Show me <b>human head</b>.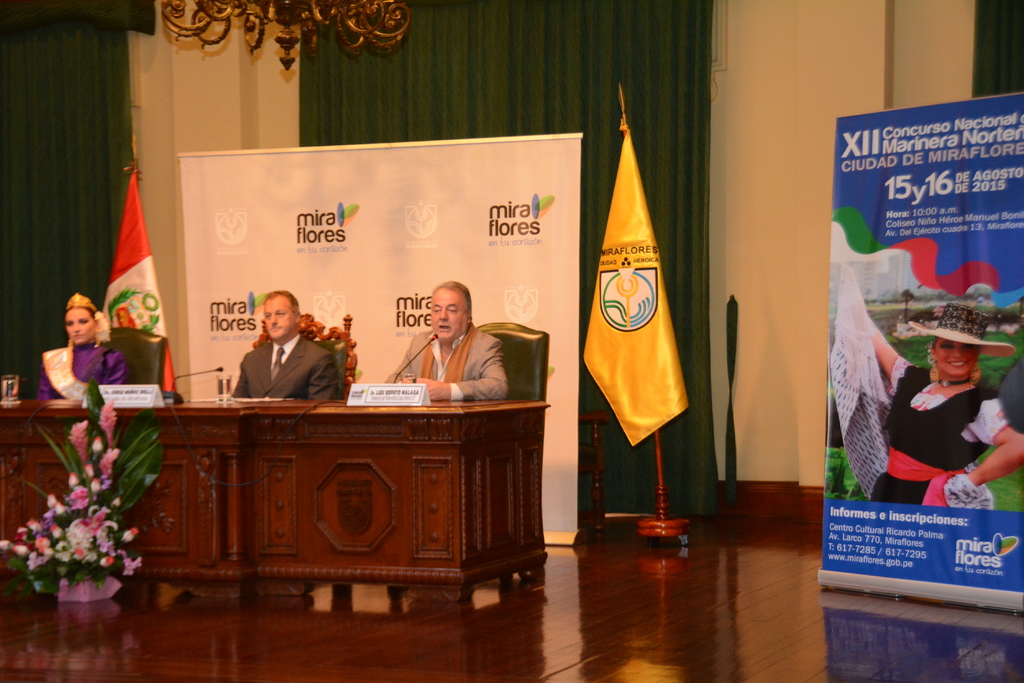
<b>human head</b> is here: [left=424, top=280, right=476, bottom=338].
